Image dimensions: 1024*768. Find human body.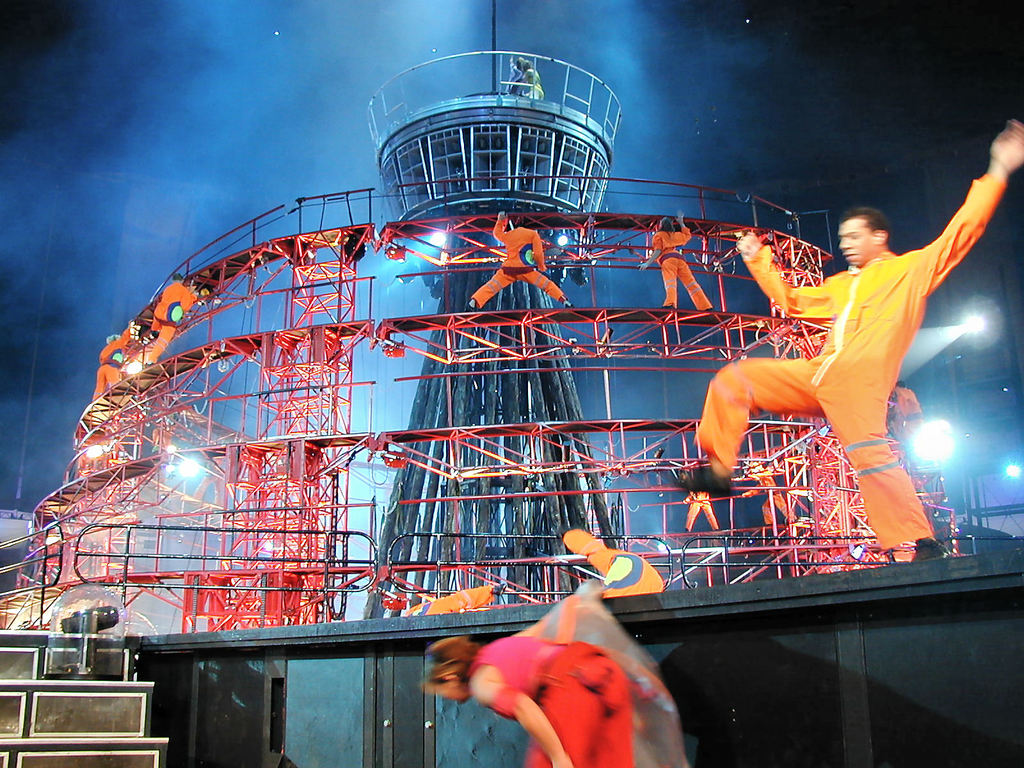
888, 383, 925, 447.
